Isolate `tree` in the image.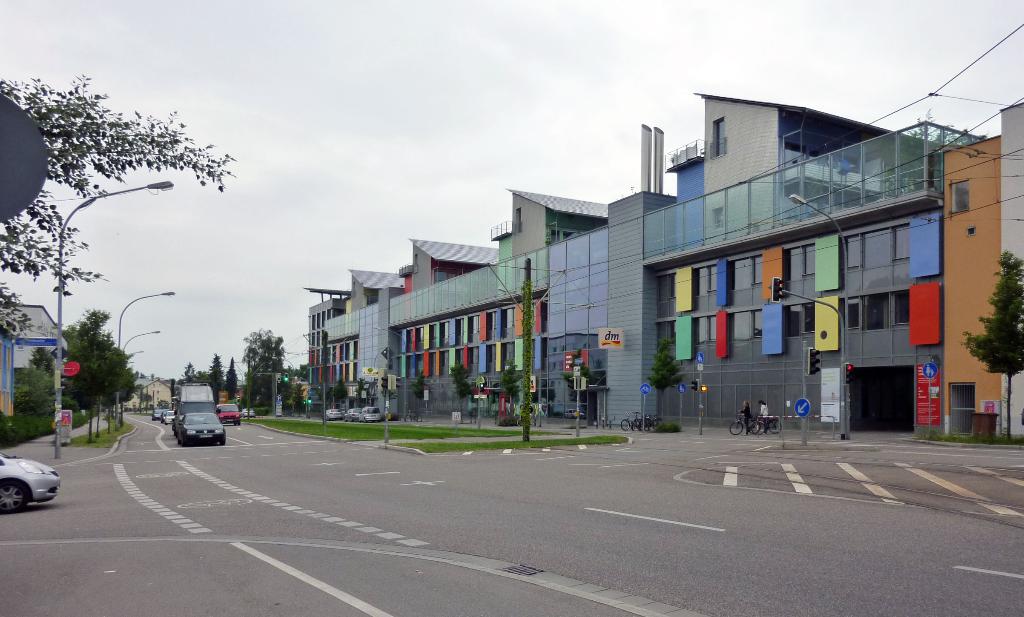
Isolated region: 411:374:431:422.
